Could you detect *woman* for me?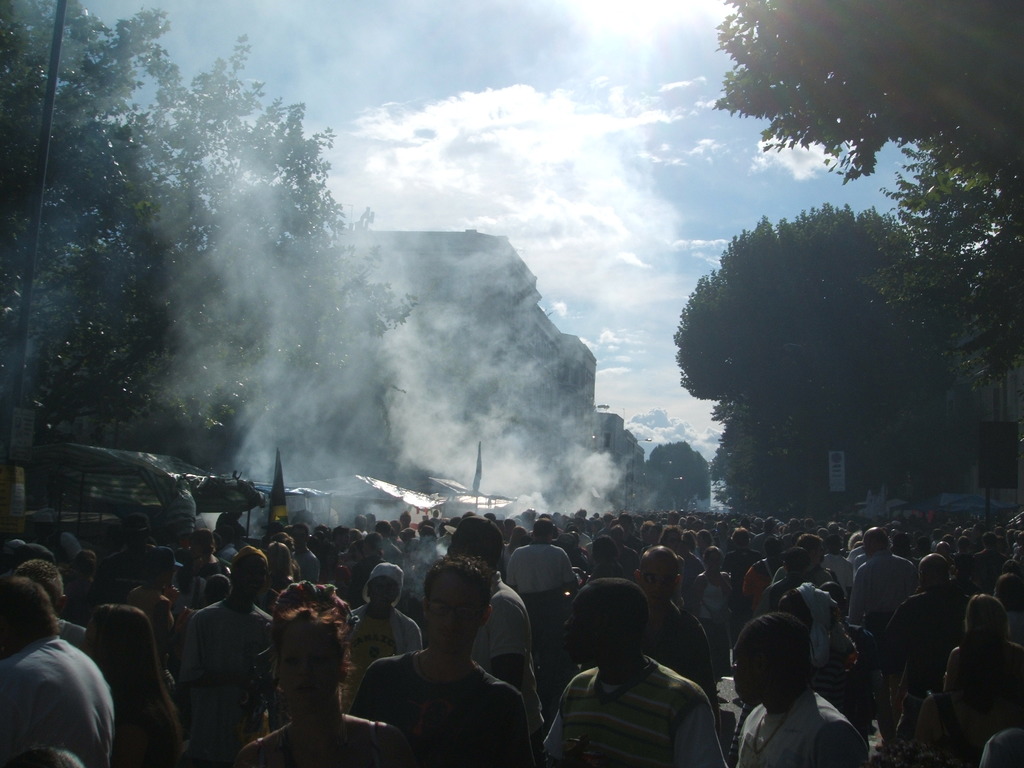
Detection result: {"x1": 188, "y1": 529, "x2": 222, "y2": 580}.
